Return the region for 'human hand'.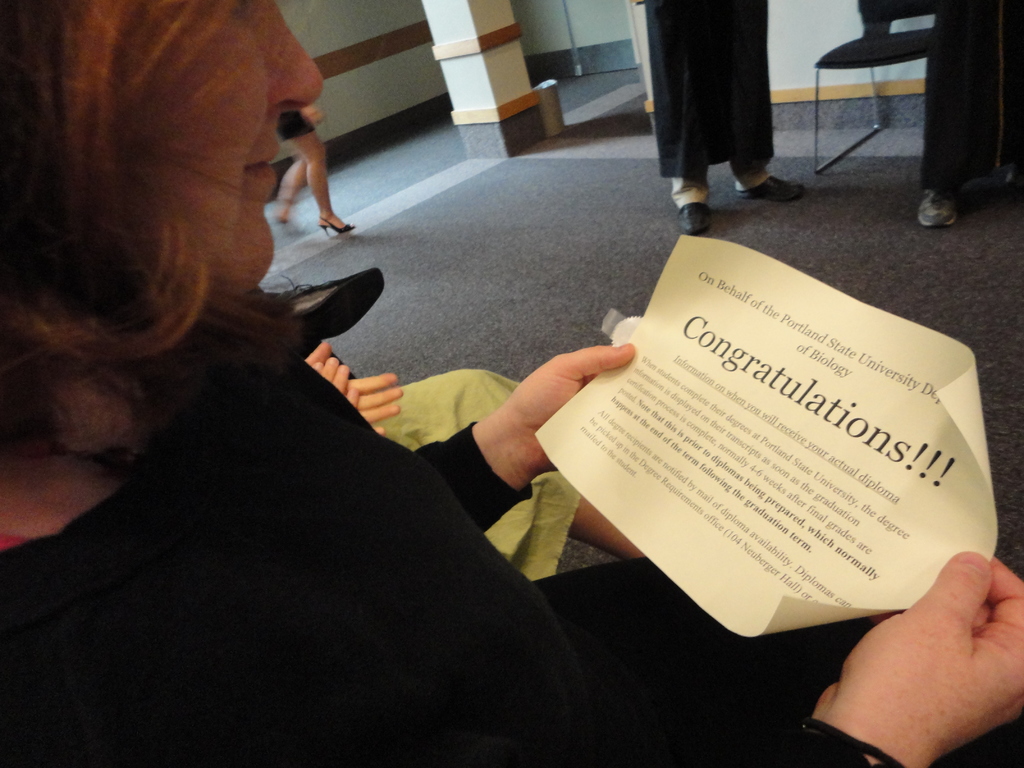
x1=310, y1=356, x2=361, y2=409.
